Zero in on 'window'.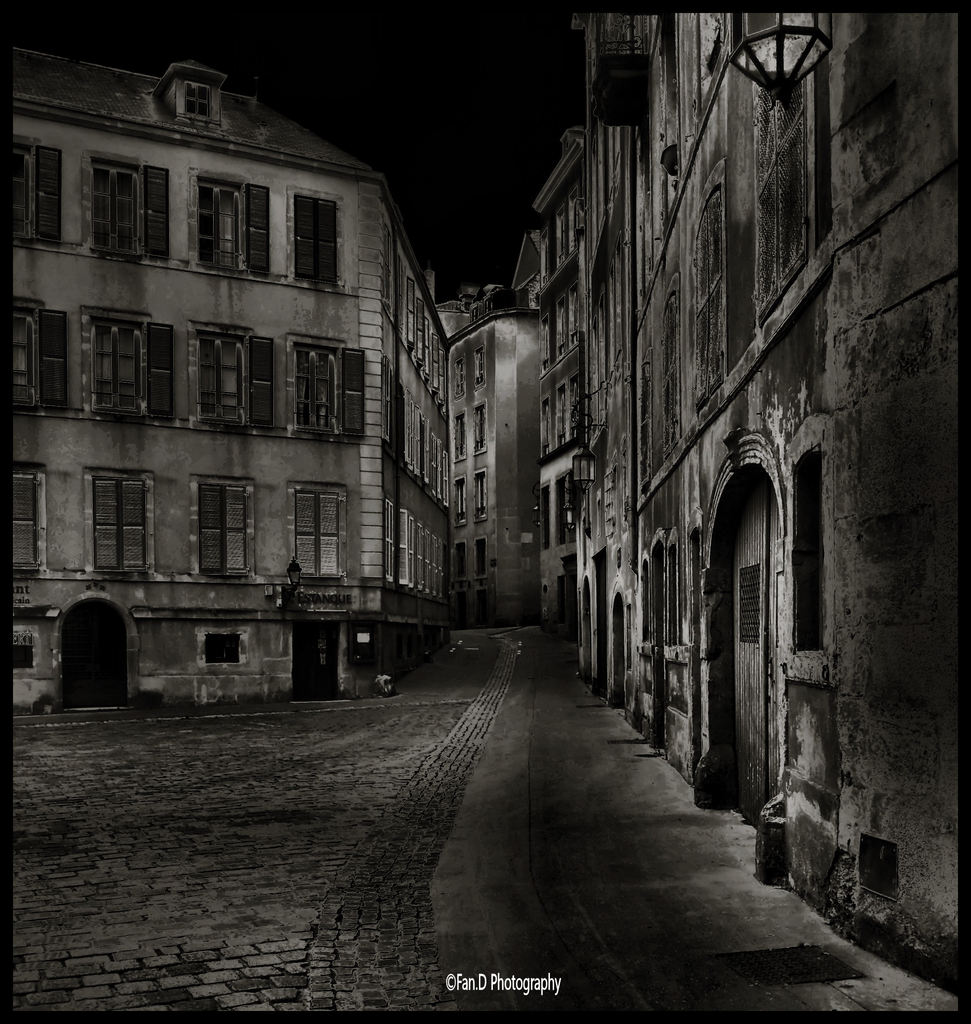
Zeroed in: x1=784, y1=447, x2=823, y2=652.
